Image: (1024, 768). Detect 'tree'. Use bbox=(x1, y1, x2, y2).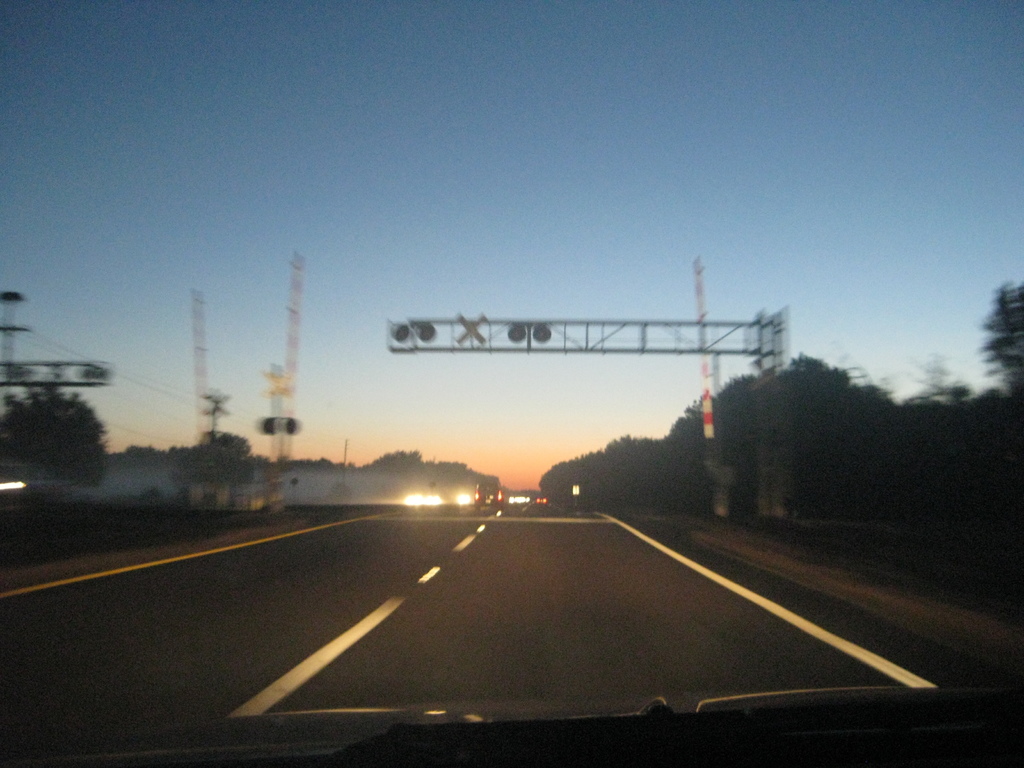
bbox=(0, 381, 106, 490).
